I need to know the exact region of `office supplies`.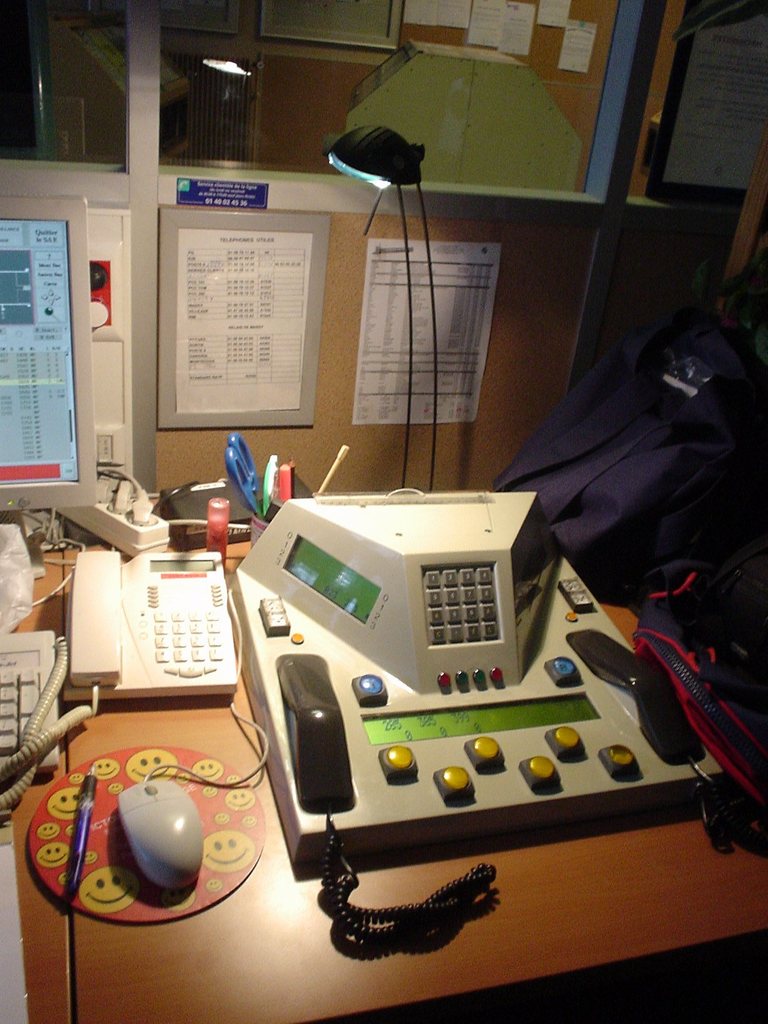
Region: bbox(60, 771, 77, 909).
